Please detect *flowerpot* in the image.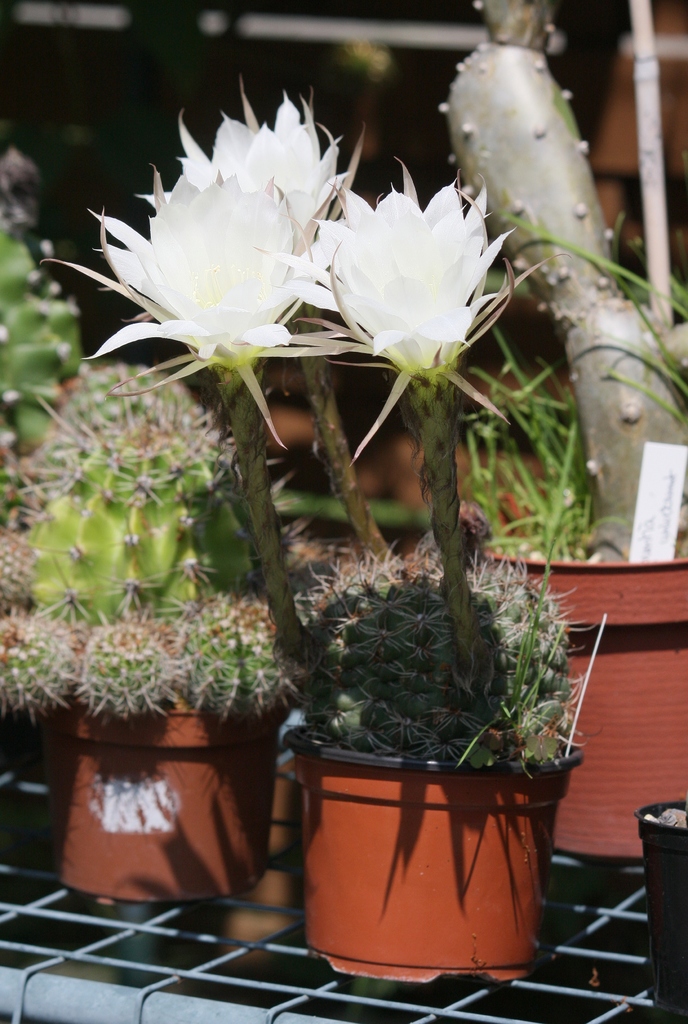
locate(639, 806, 687, 1012).
